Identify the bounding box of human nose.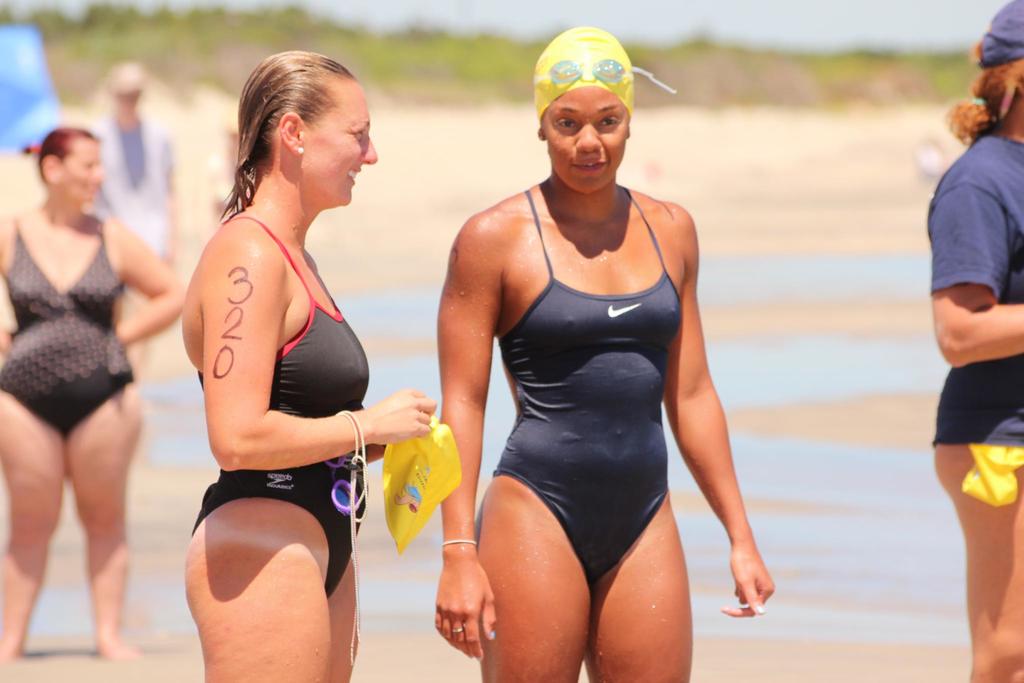
BBox(575, 117, 603, 154).
